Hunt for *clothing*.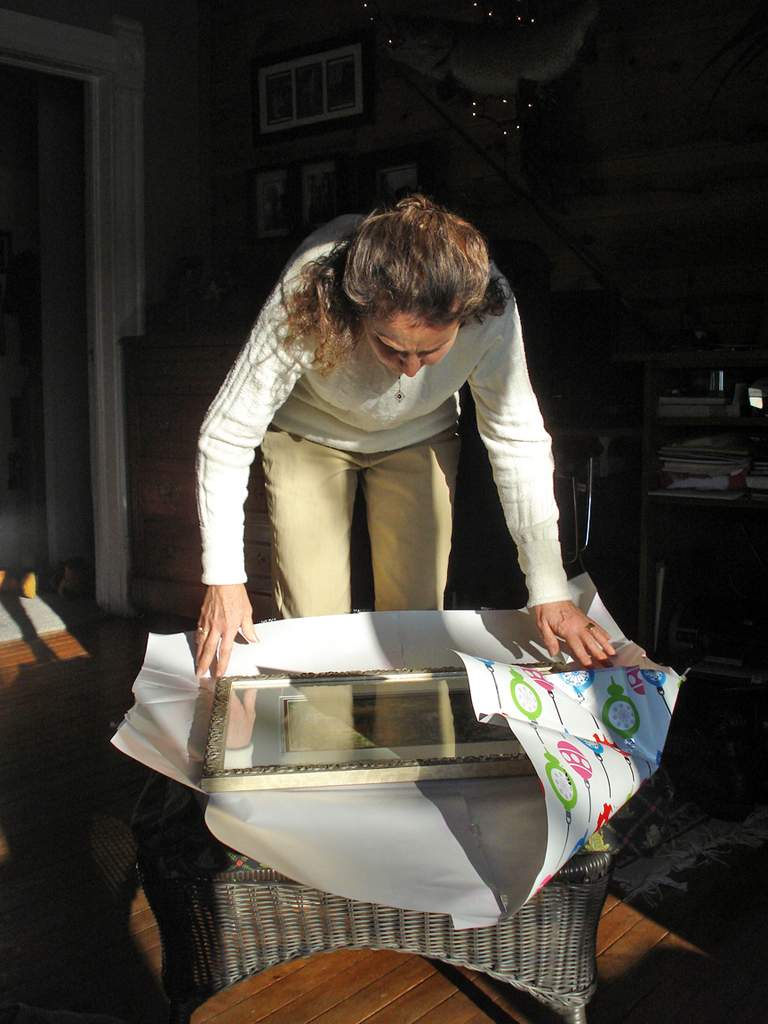
Hunted down at bbox=(168, 231, 513, 670).
